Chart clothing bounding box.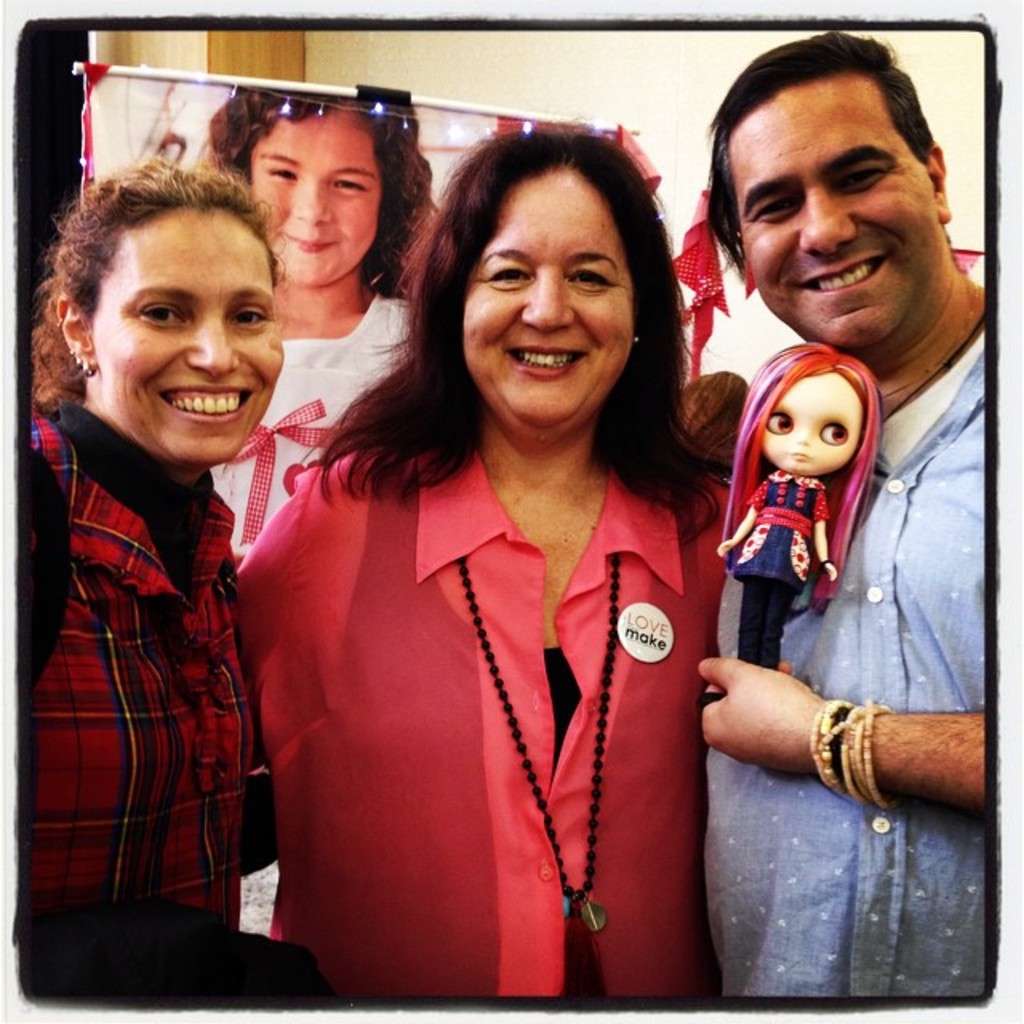
Charted: (704, 288, 997, 979).
